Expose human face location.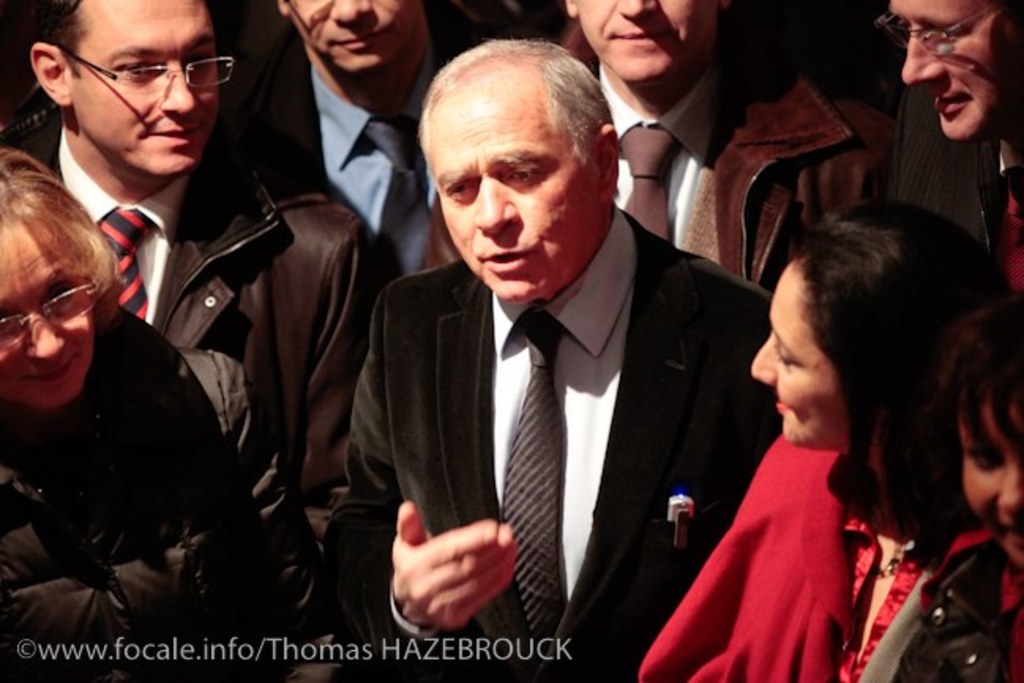
Exposed at (x1=959, y1=394, x2=1022, y2=571).
